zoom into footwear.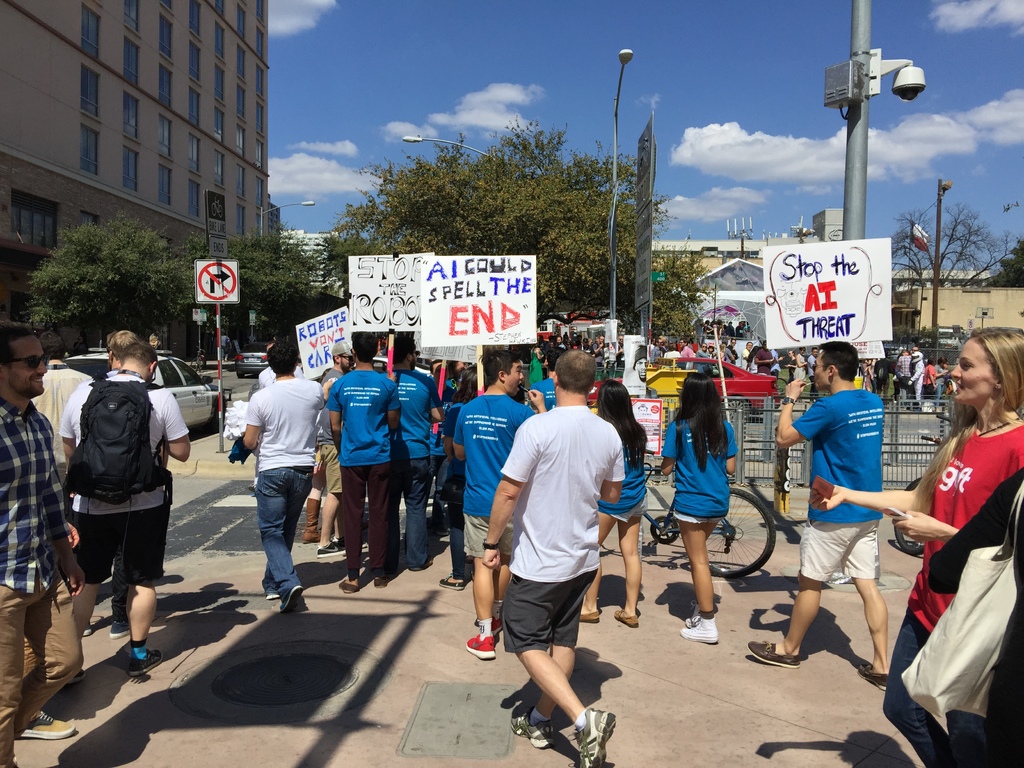
Zoom target: (412, 552, 431, 565).
